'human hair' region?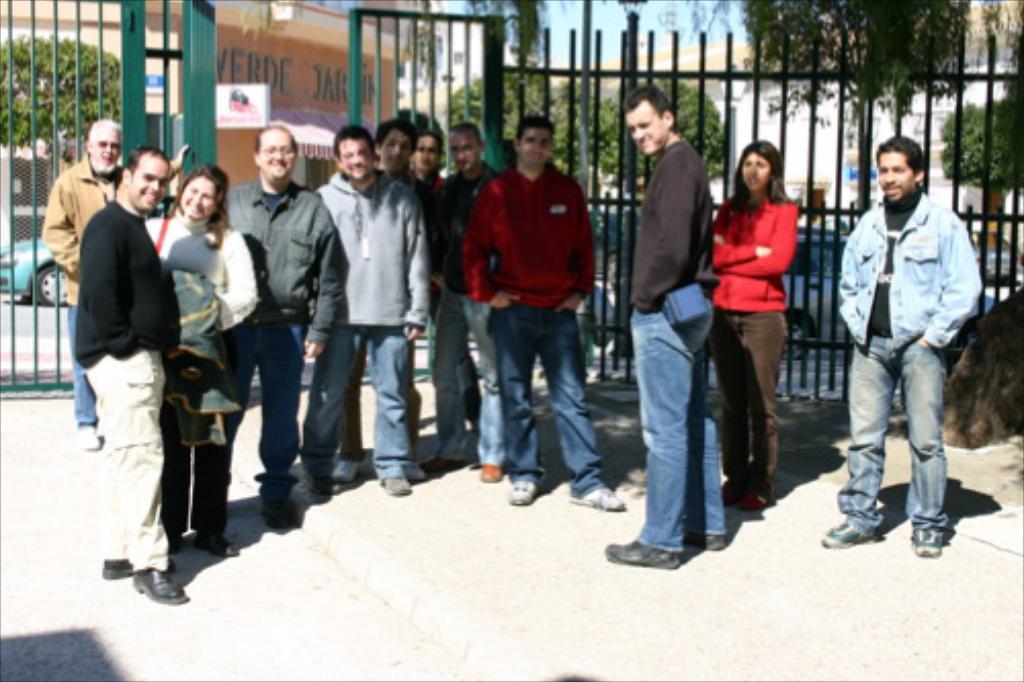
[260, 123, 299, 156]
